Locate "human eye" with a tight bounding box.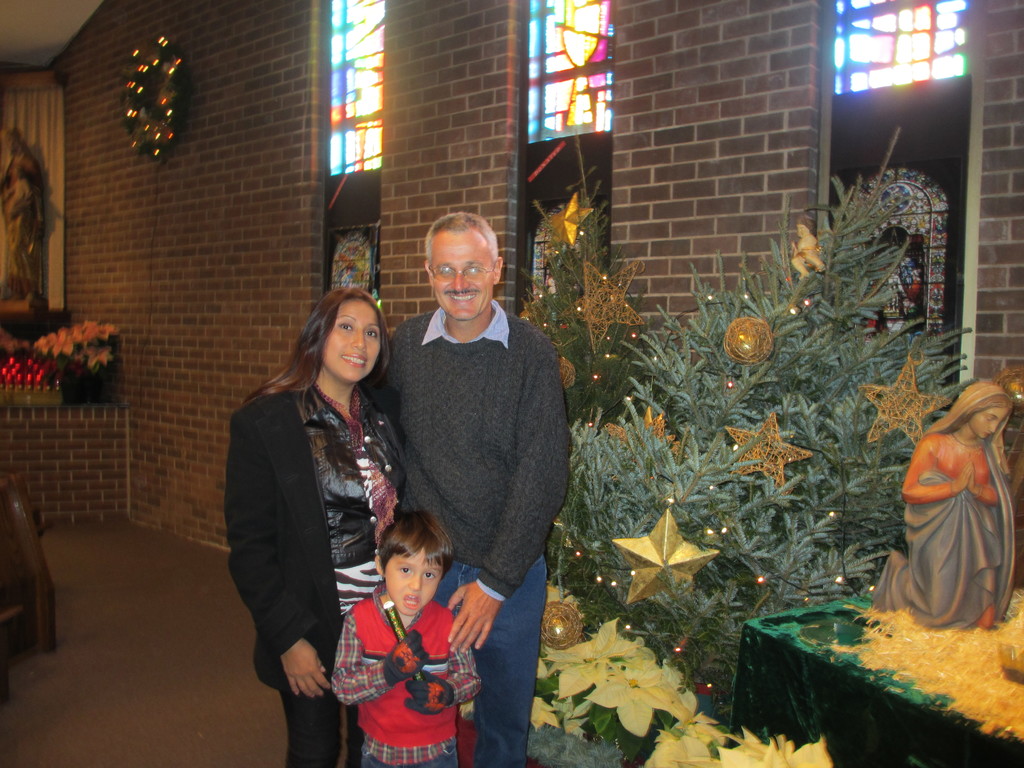
{"x1": 420, "y1": 568, "x2": 440, "y2": 581}.
